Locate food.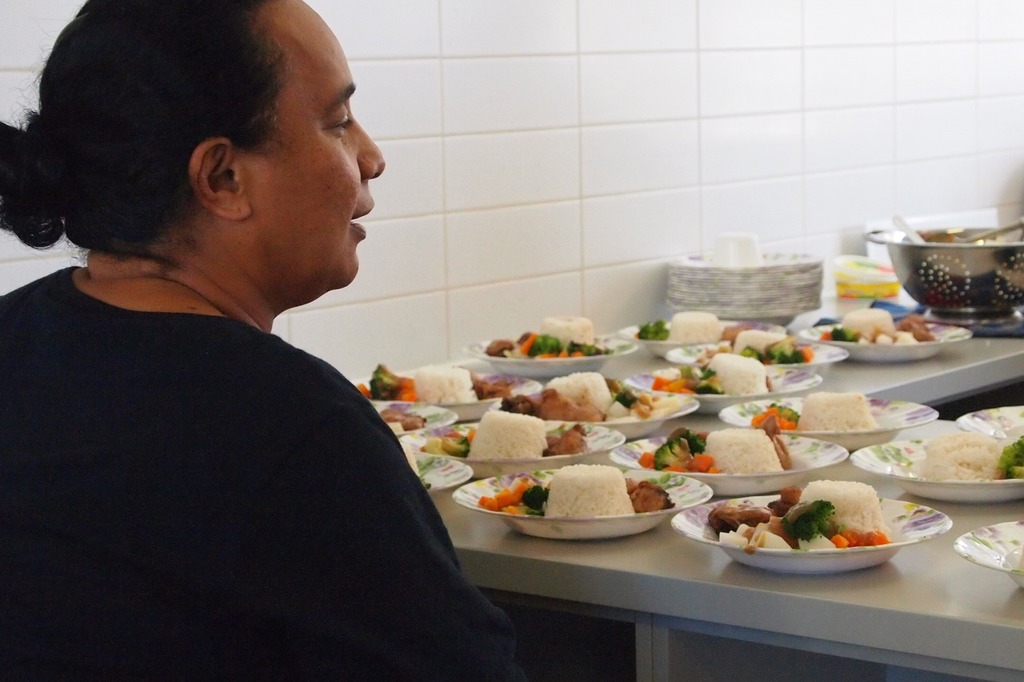
Bounding box: x1=634, y1=305, x2=753, y2=344.
